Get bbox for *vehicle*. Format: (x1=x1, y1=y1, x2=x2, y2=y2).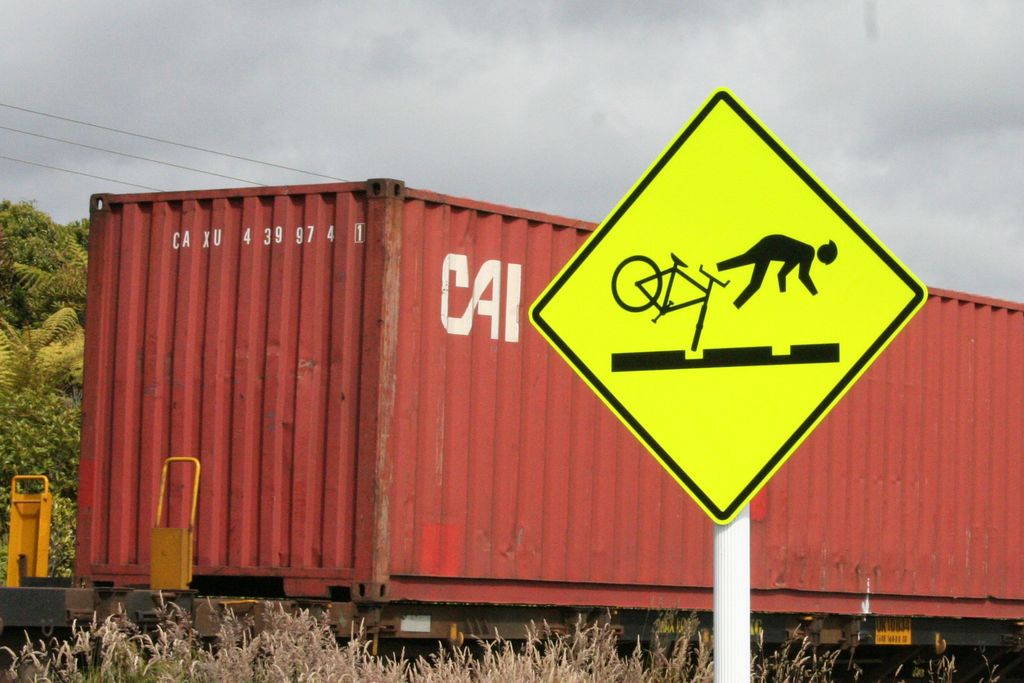
(x1=0, y1=177, x2=1023, y2=682).
